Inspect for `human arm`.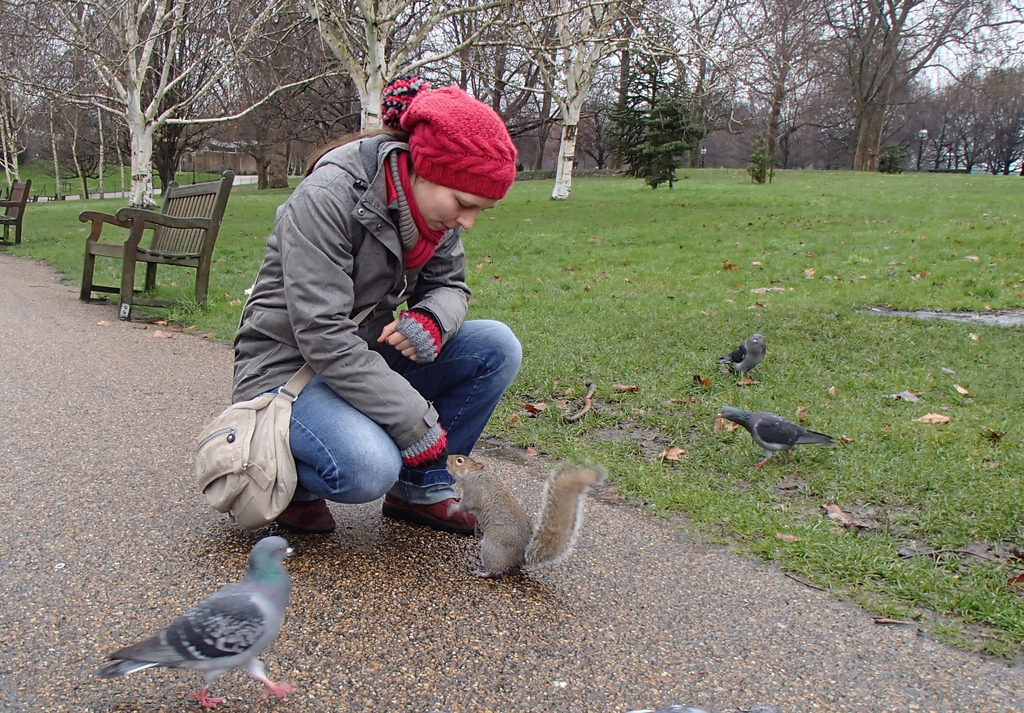
Inspection: [left=276, top=183, right=444, bottom=461].
